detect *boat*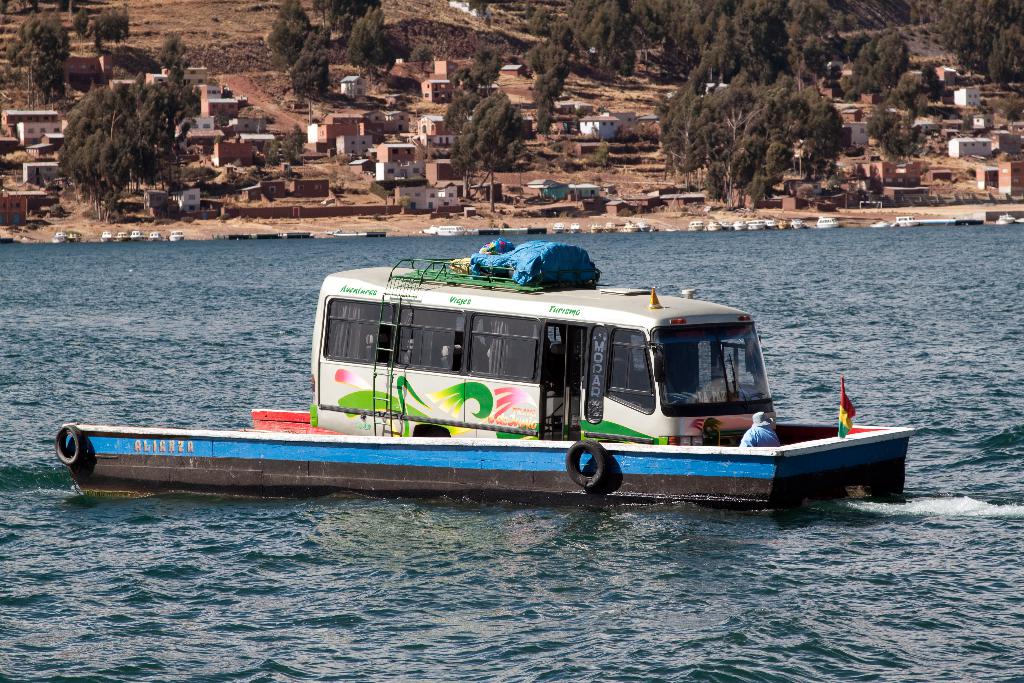
129, 226, 140, 239
